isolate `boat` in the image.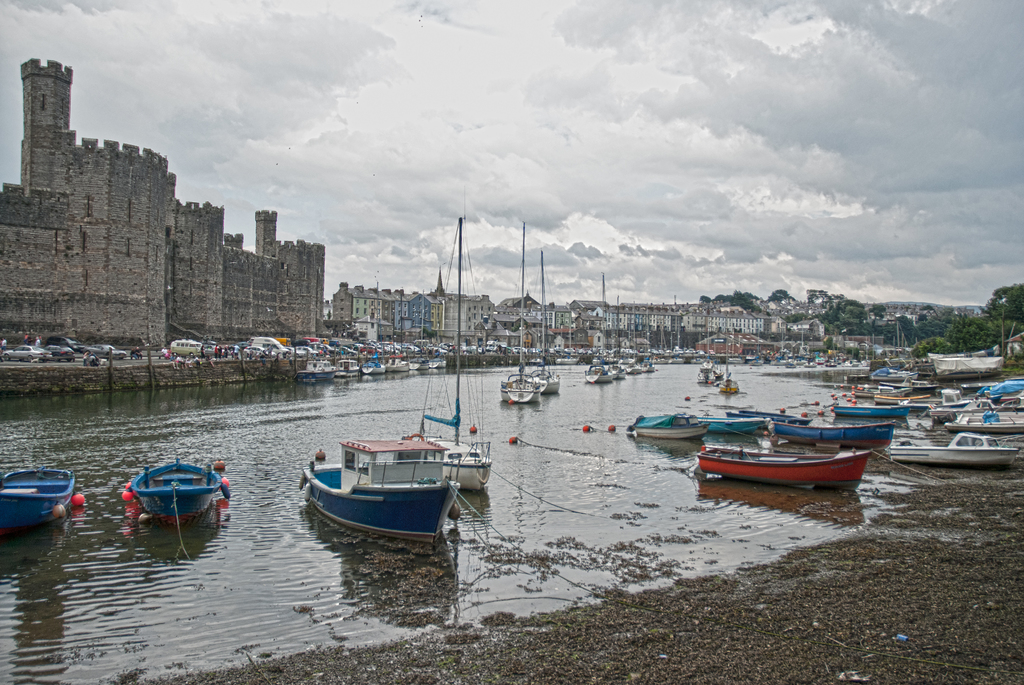
Isolated region: detection(556, 309, 580, 369).
